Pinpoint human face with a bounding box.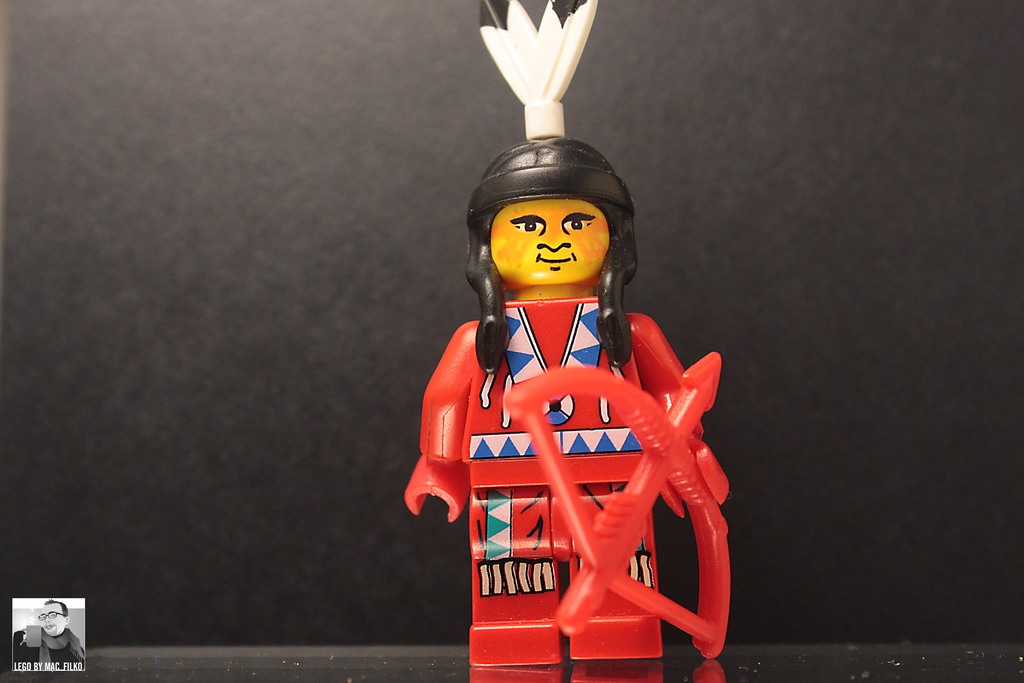
489, 199, 610, 281.
